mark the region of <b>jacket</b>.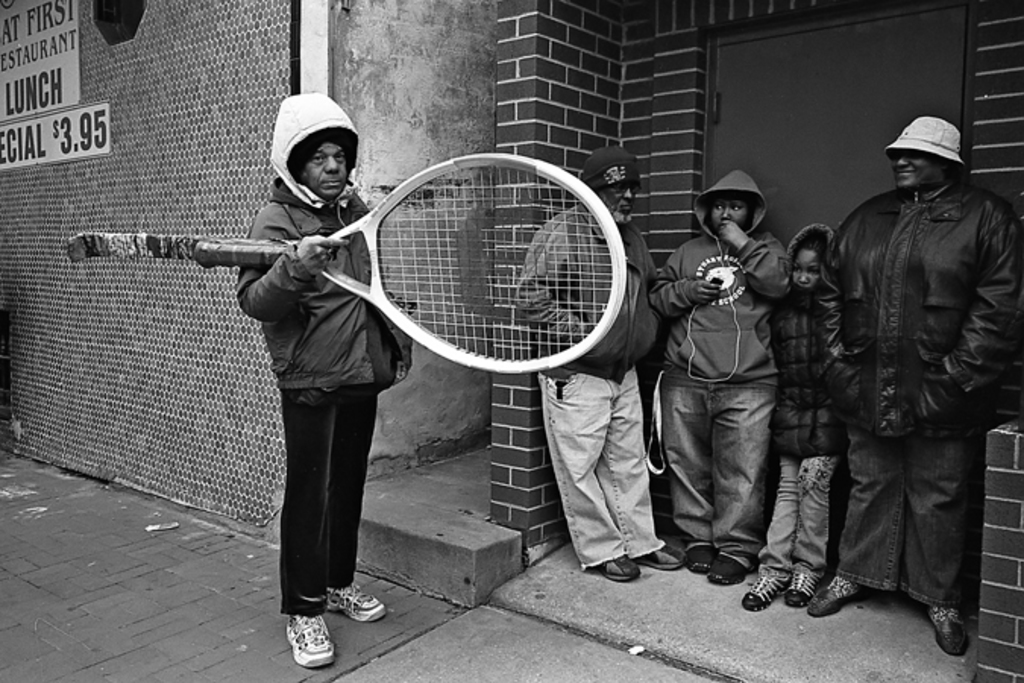
Region: left=645, top=164, right=787, bottom=390.
